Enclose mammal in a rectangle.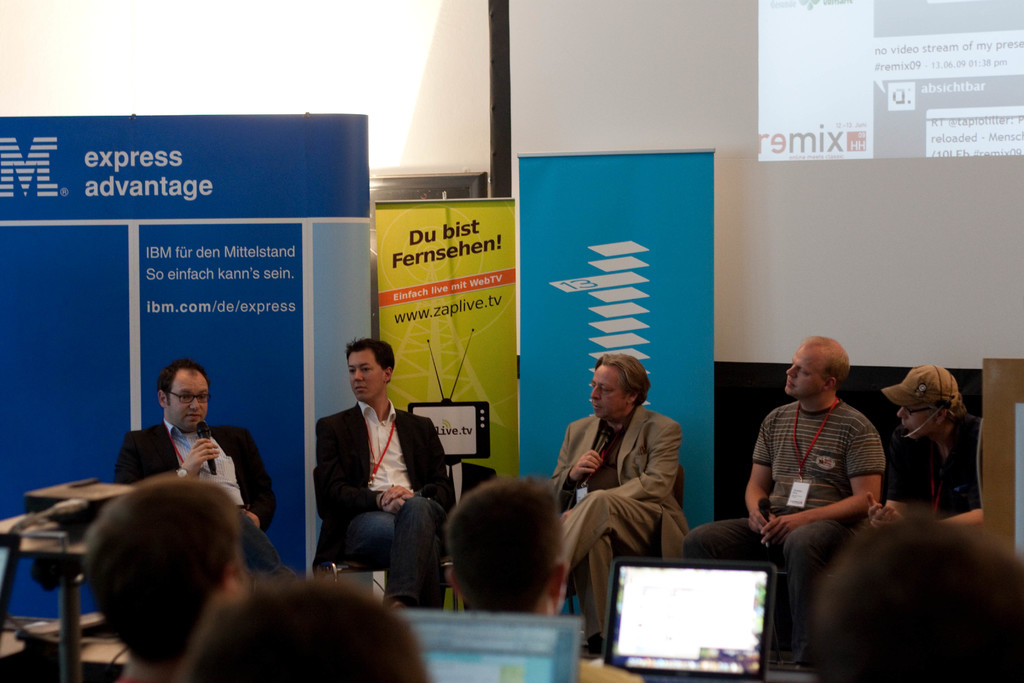
[73,472,249,682].
